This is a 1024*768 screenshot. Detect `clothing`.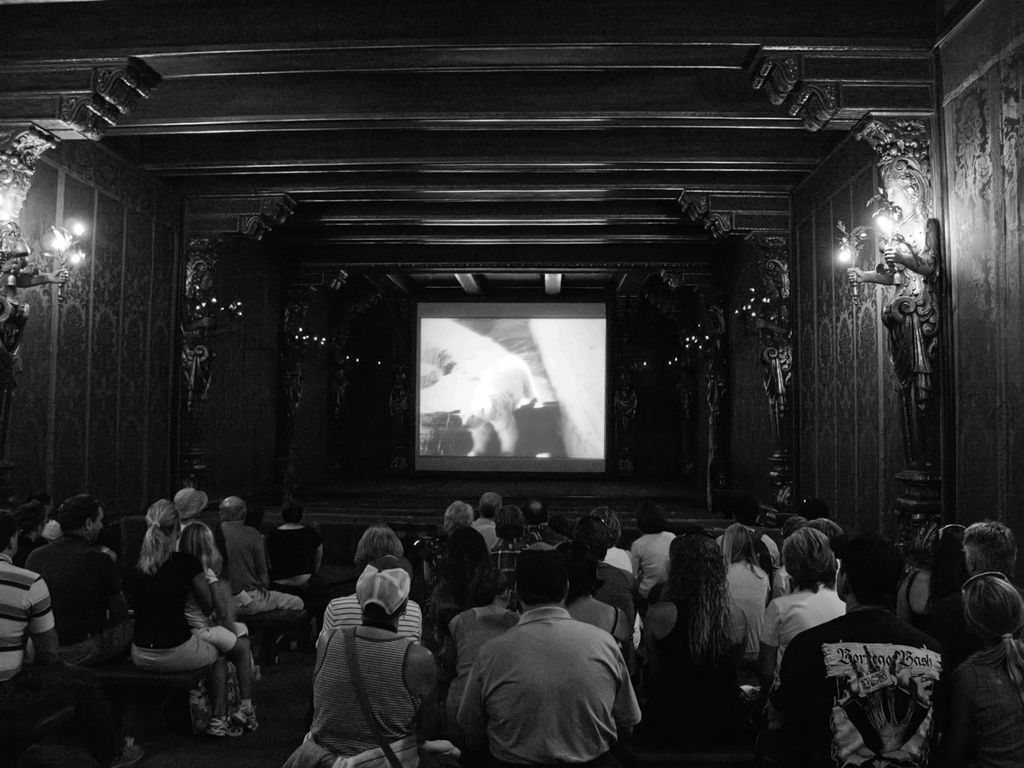
left=591, top=556, right=632, bottom=604.
